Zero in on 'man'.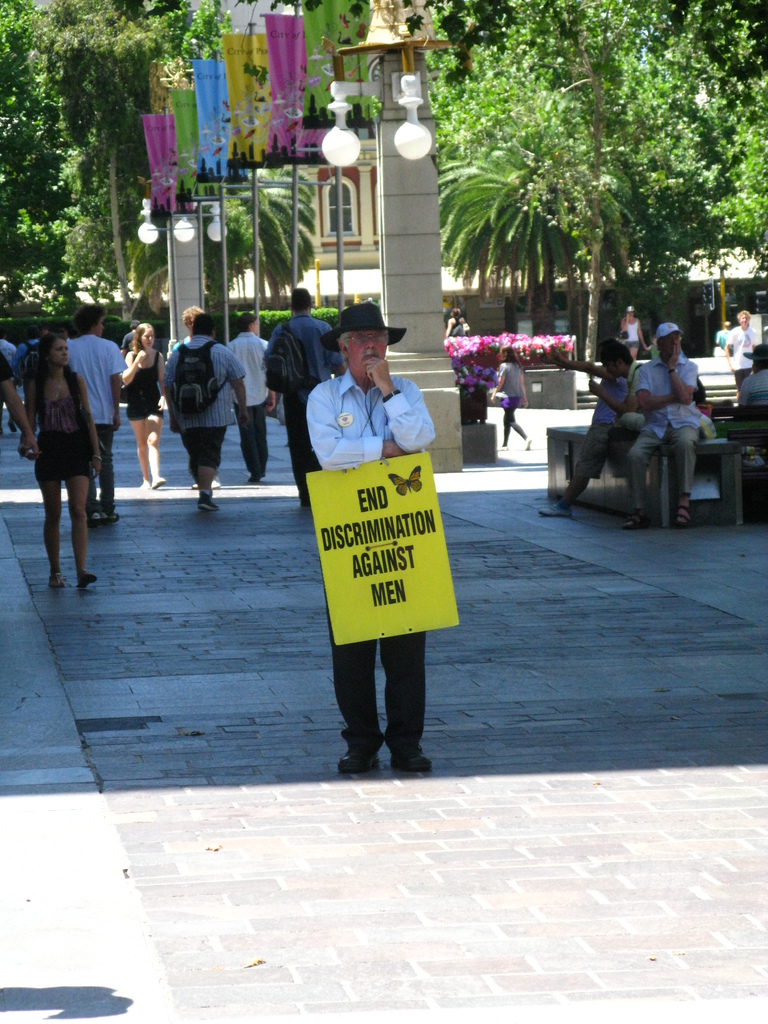
Zeroed in: 620 323 700 529.
